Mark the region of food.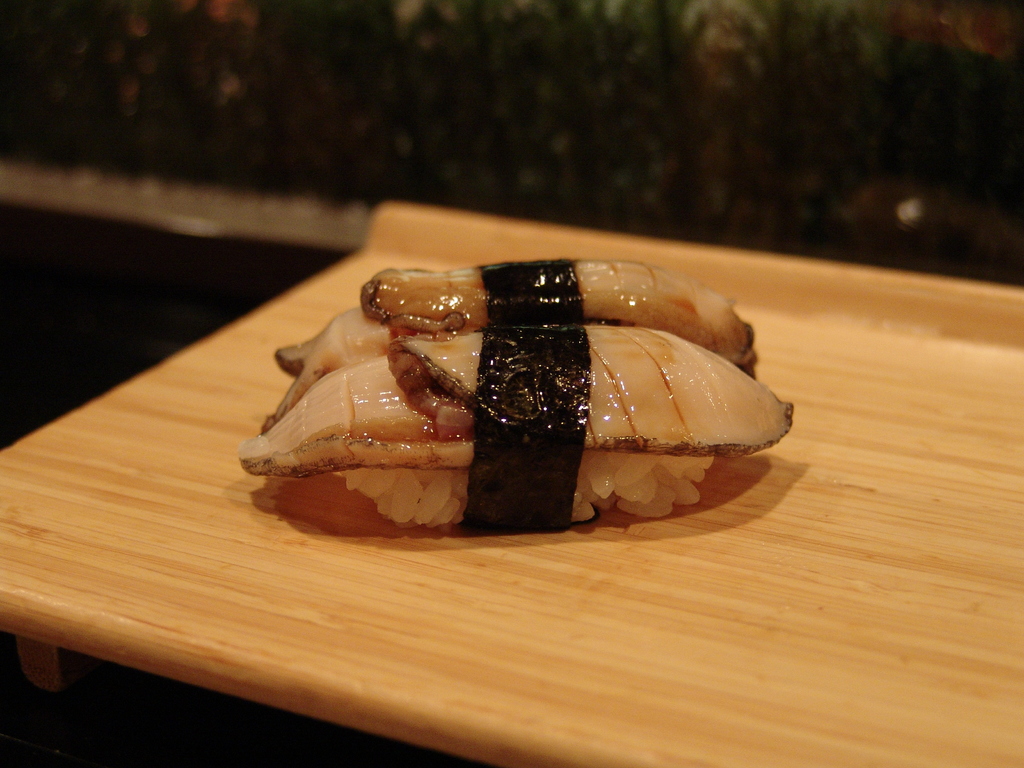
Region: x1=239, y1=257, x2=794, y2=534.
